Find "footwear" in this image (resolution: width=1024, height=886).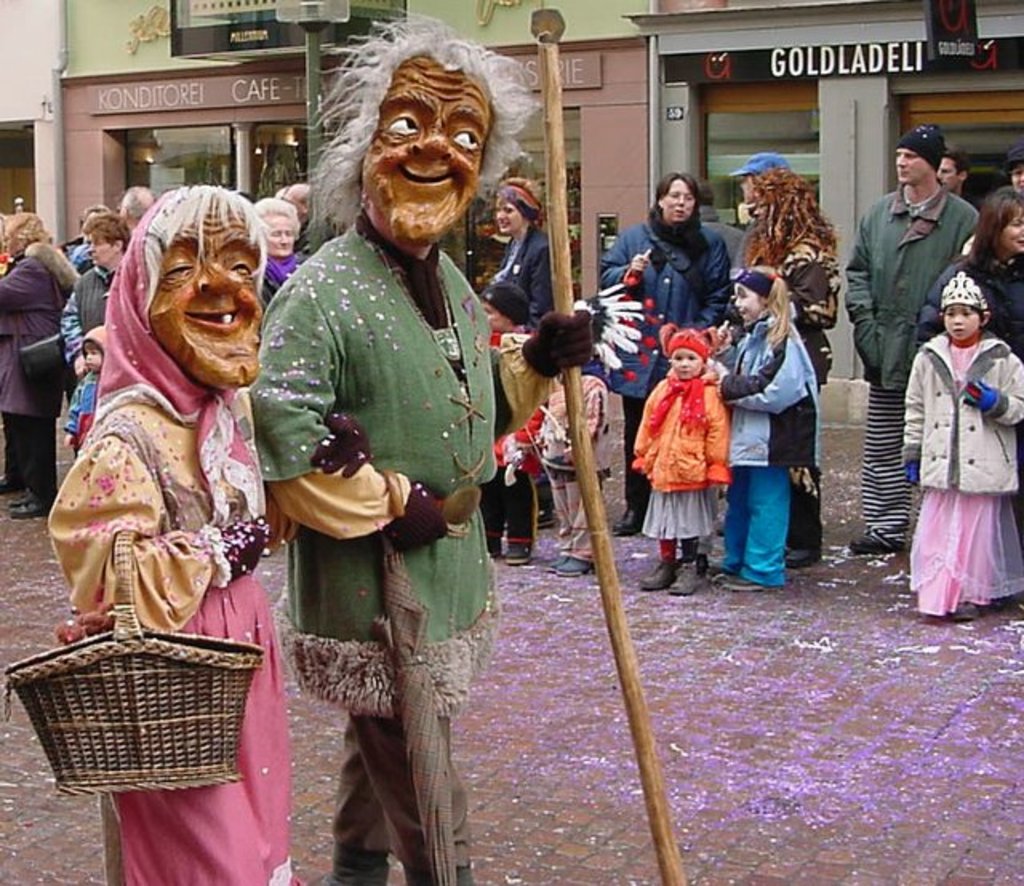
<region>560, 555, 605, 571</region>.
